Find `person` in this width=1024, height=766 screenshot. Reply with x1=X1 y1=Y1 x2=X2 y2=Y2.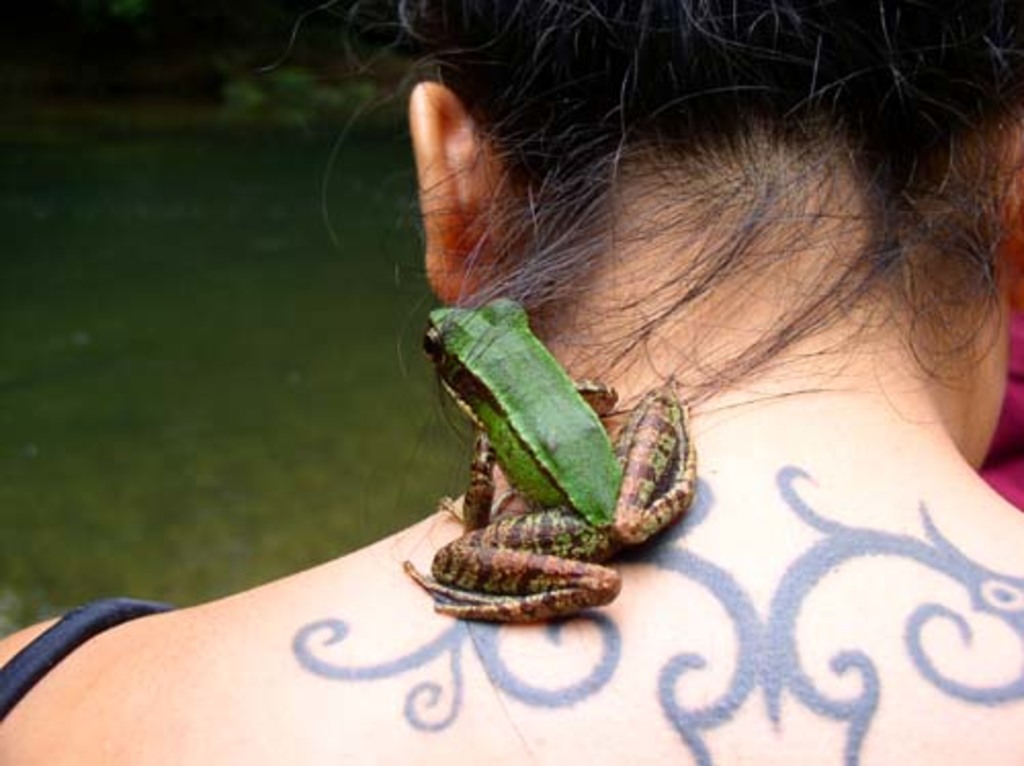
x1=0 y1=0 x2=1022 y2=764.
